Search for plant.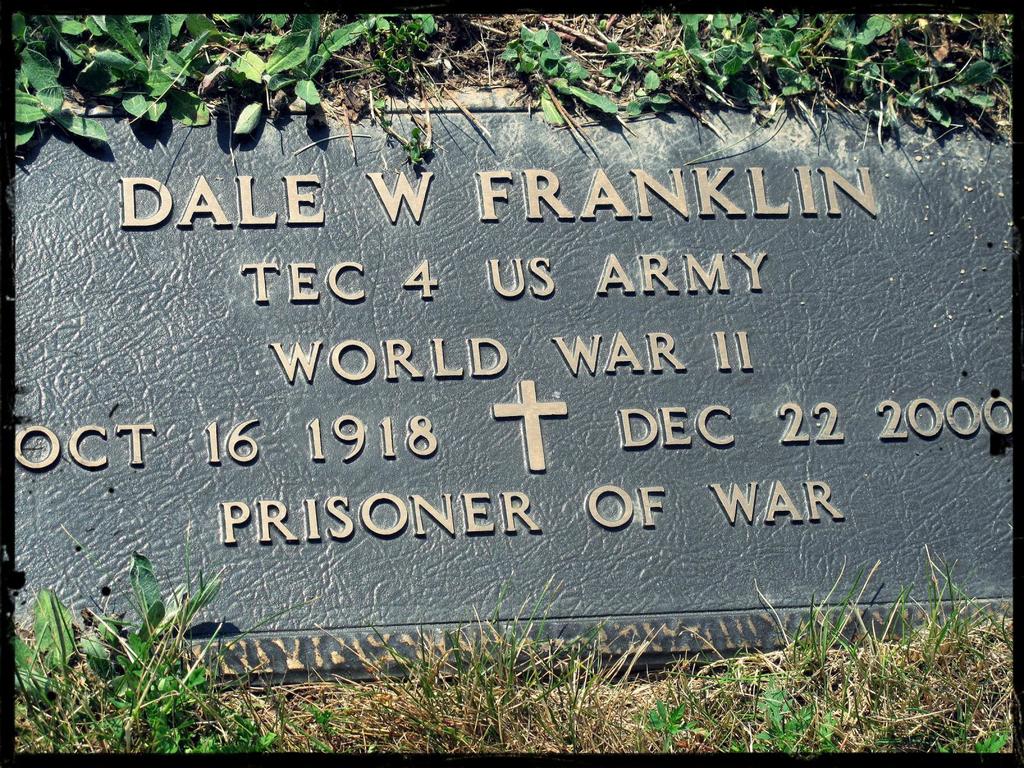
Found at [x1=32, y1=564, x2=257, y2=737].
